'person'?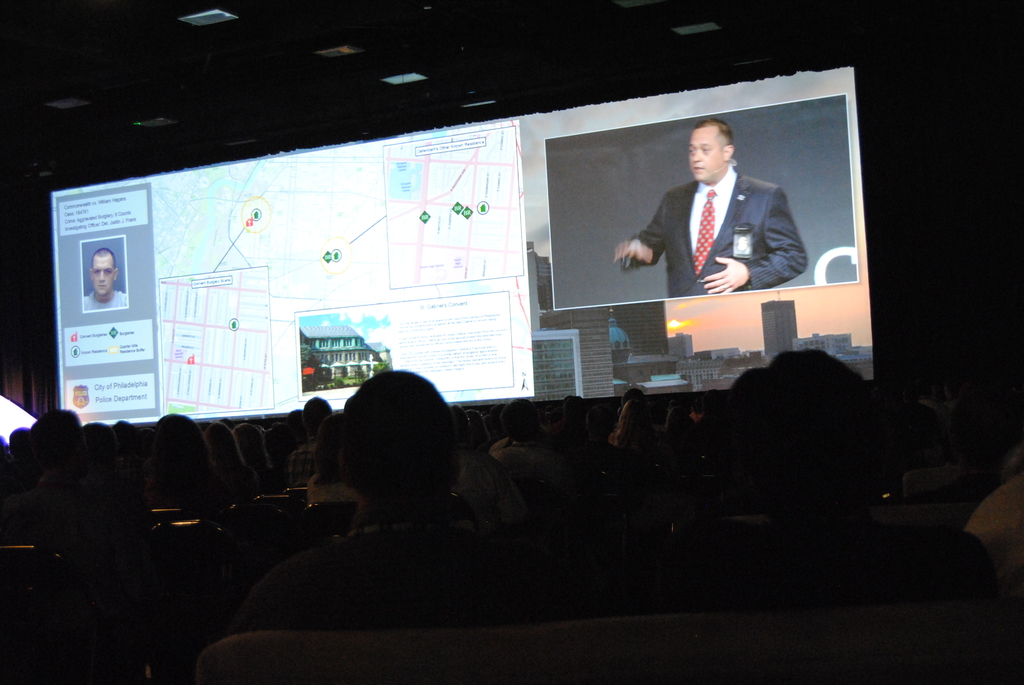
bbox=[609, 114, 808, 294]
